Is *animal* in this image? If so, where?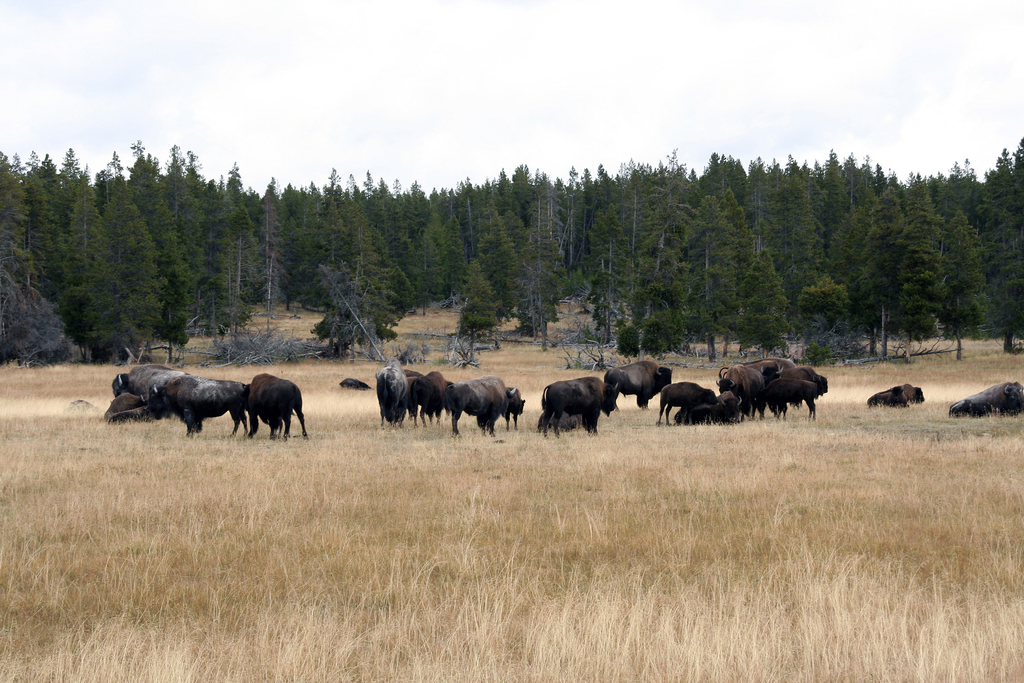
Yes, at bbox=(868, 388, 906, 409).
